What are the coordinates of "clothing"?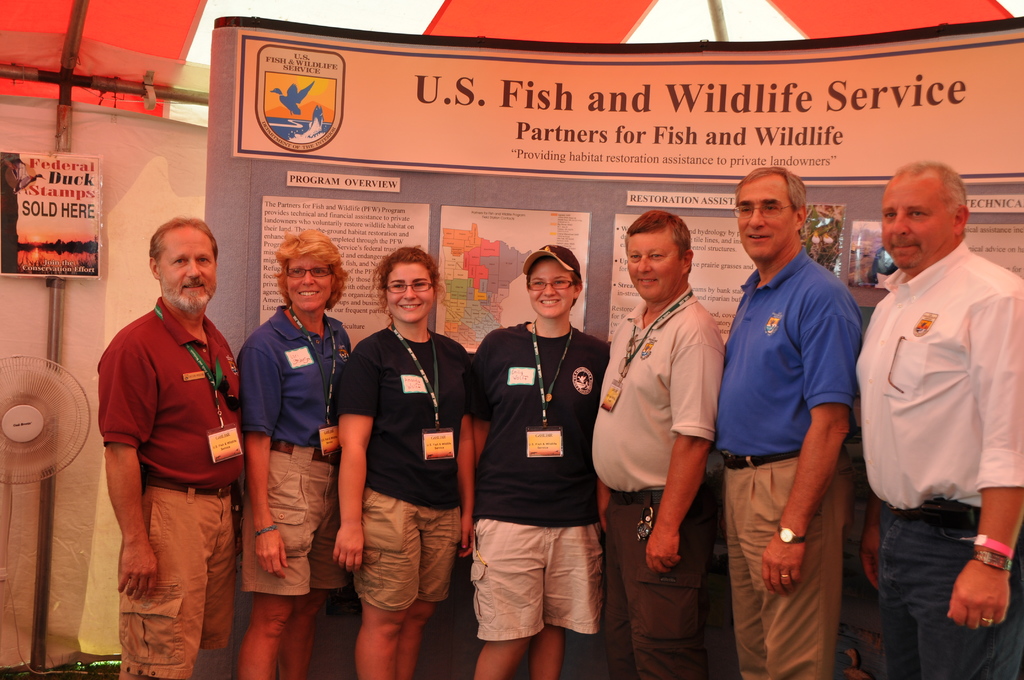
box=[715, 244, 866, 679].
